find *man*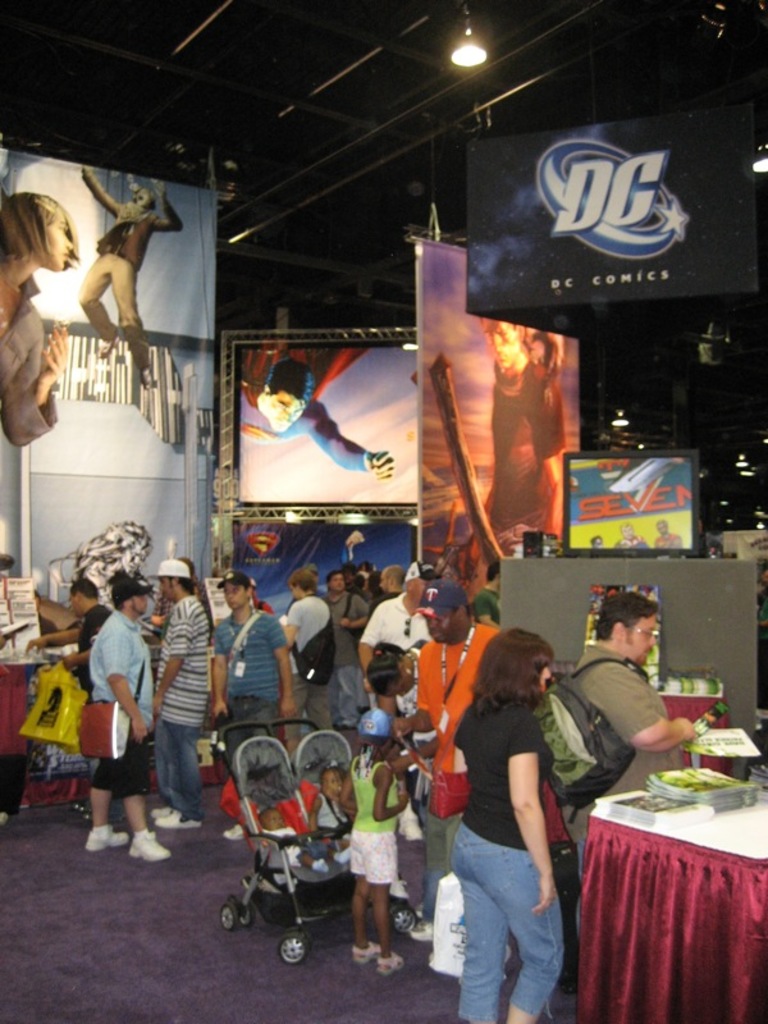
[x1=239, y1=356, x2=394, y2=480]
